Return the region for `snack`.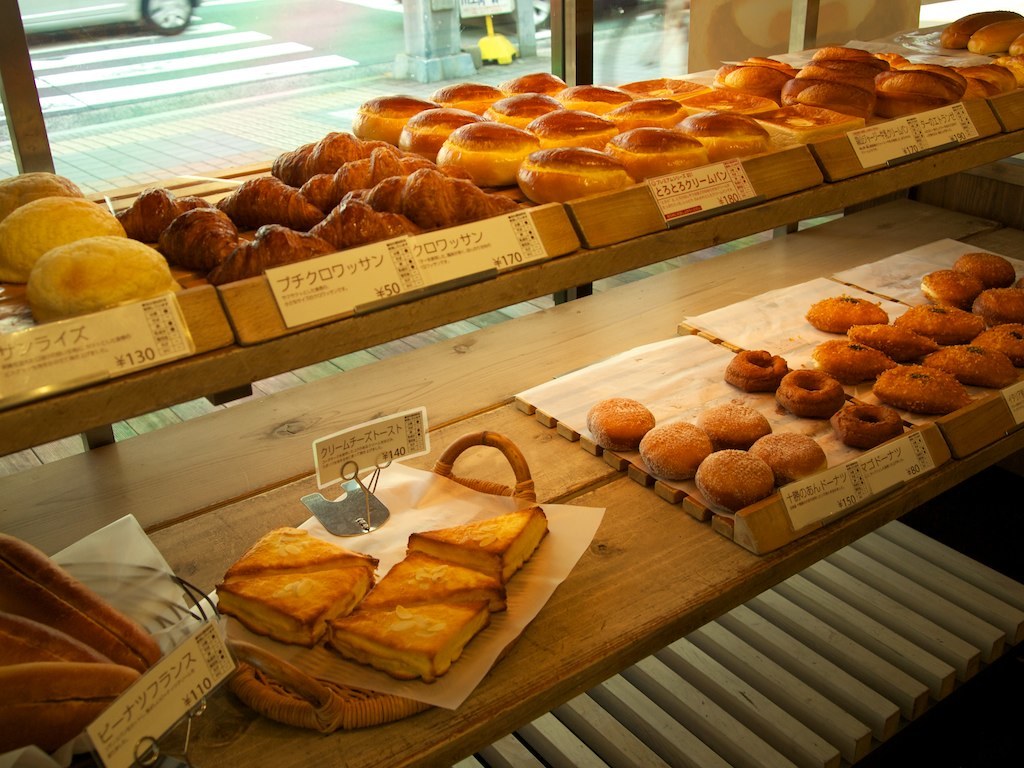
<box>968,16,1022,55</box>.
